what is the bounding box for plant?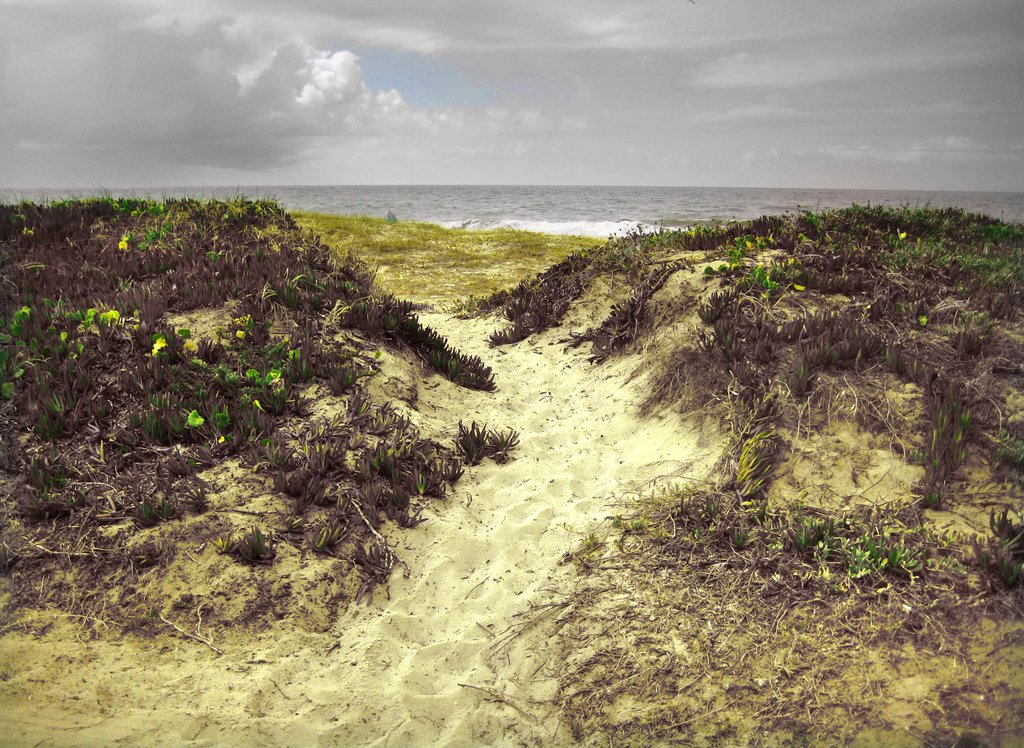
rect(217, 523, 288, 567).
